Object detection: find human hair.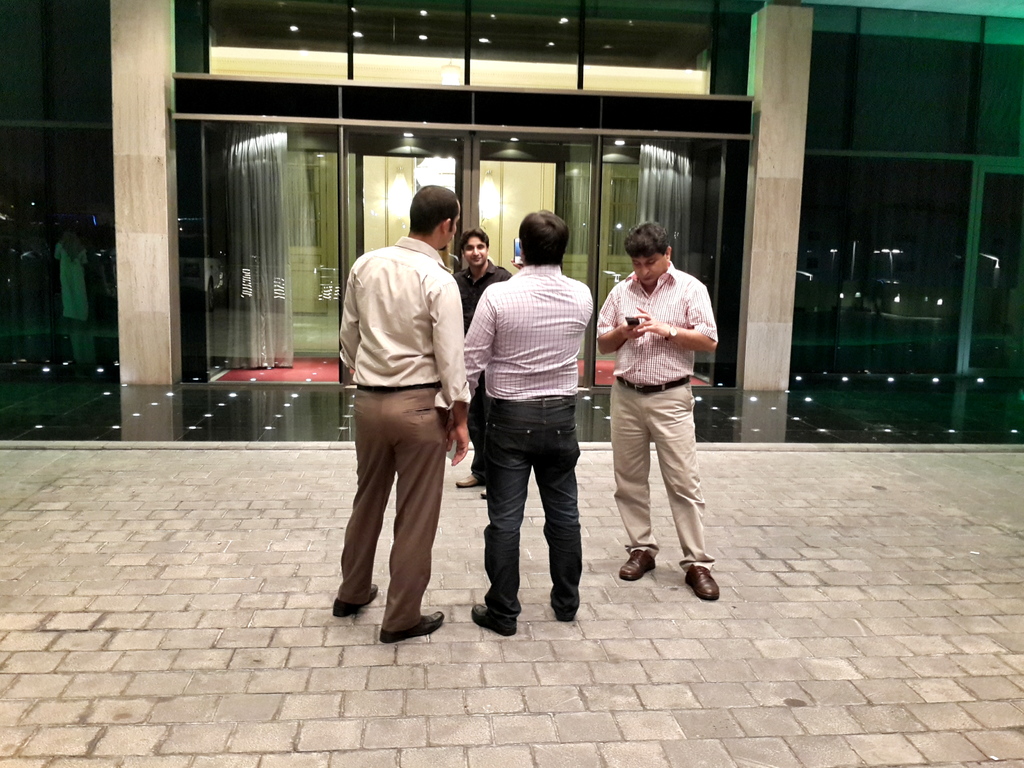
detection(457, 223, 488, 252).
